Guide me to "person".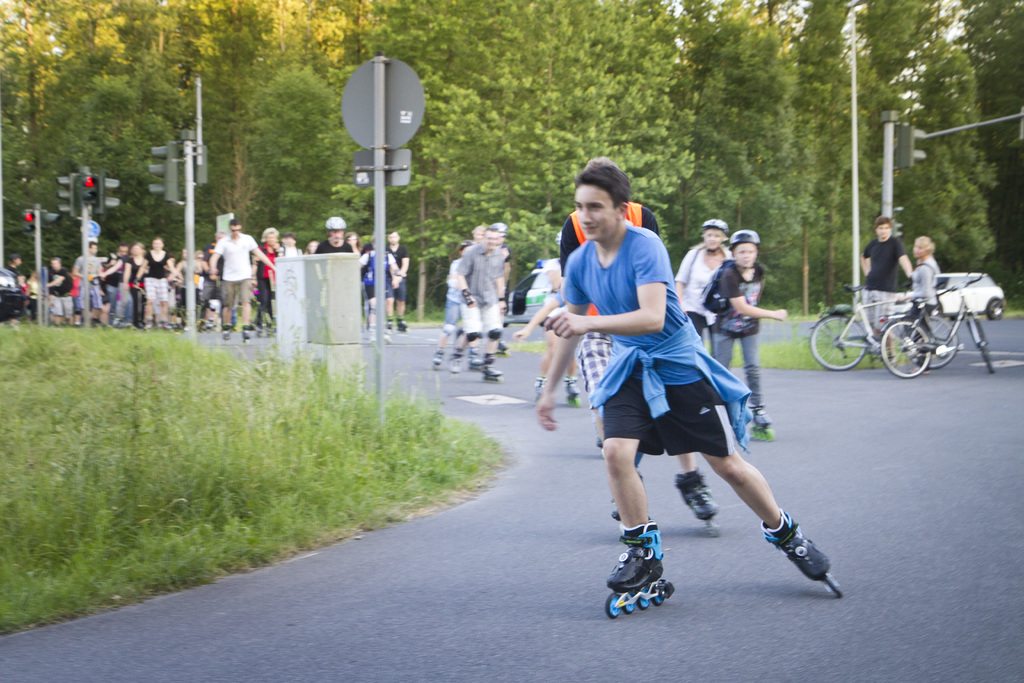
Guidance: [left=467, top=228, right=479, bottom=362].
